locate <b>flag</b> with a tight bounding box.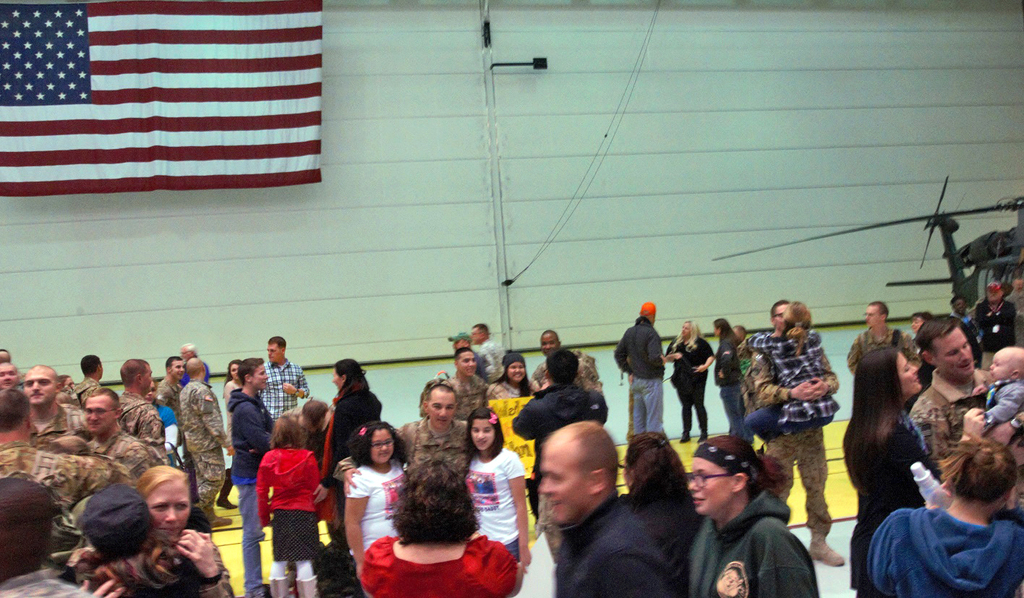
(left=38, top=20, right=334, bottom=216).
